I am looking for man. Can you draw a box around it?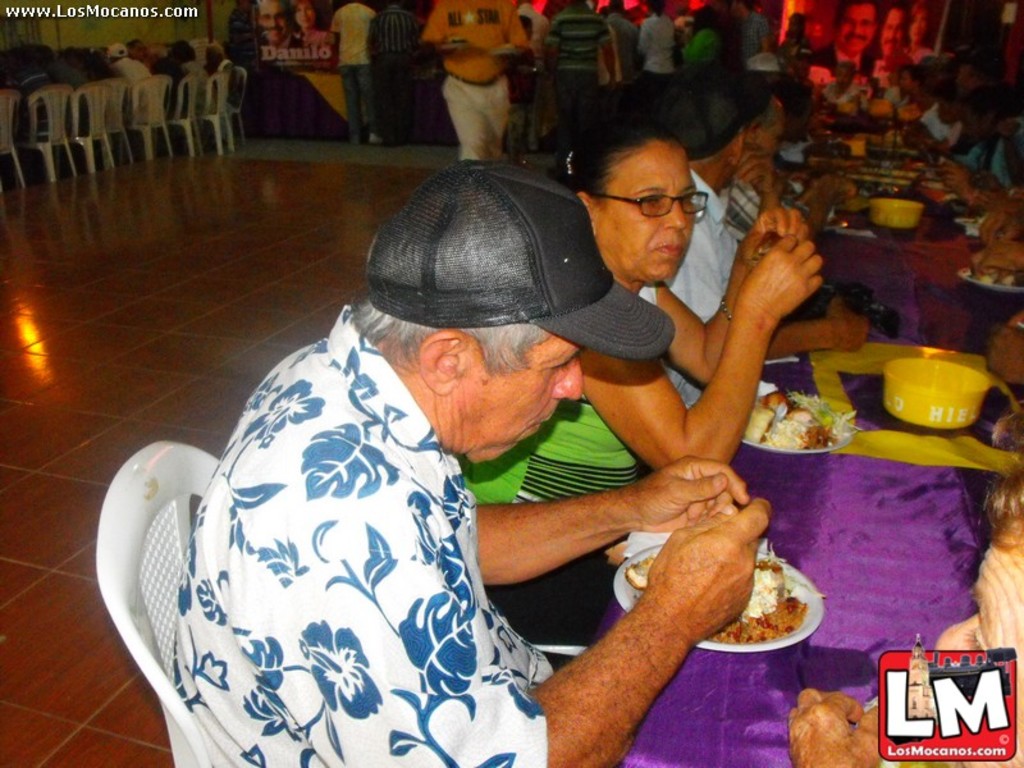
Sure, the bounding box is {"x1": 180, "y1": 115, "x2": 849, "y2": 739}.
